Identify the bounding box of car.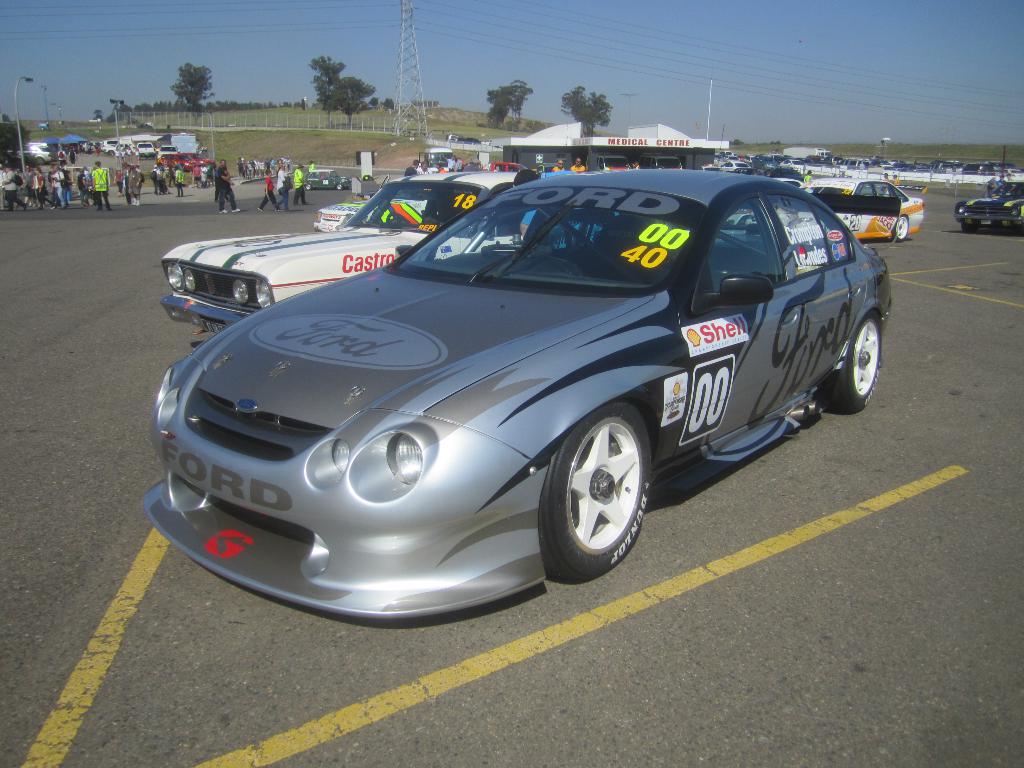
BBox(100, 135, 114, 152).
